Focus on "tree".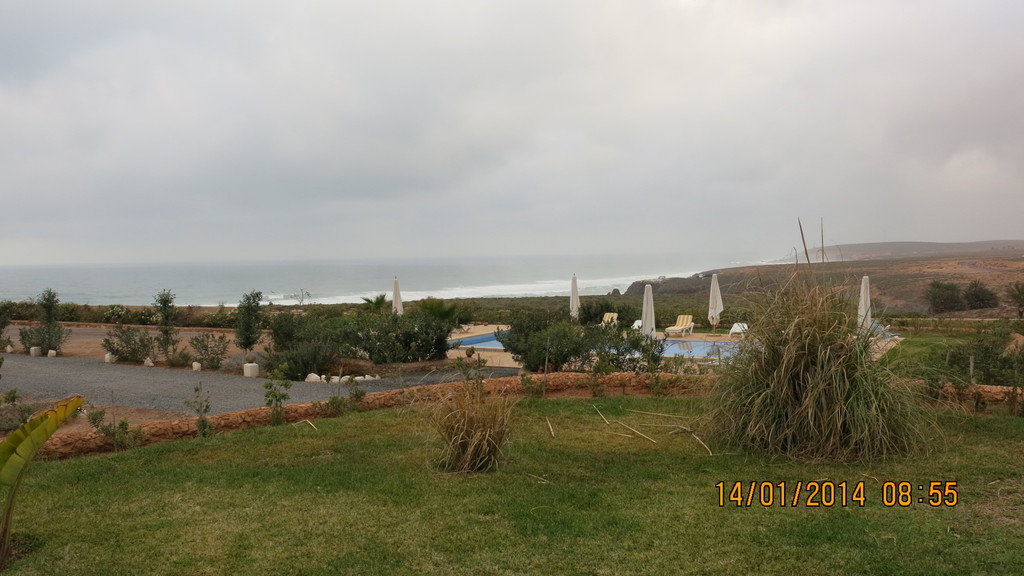
Focused at left=922, top=267, right=958, bottom=318.
